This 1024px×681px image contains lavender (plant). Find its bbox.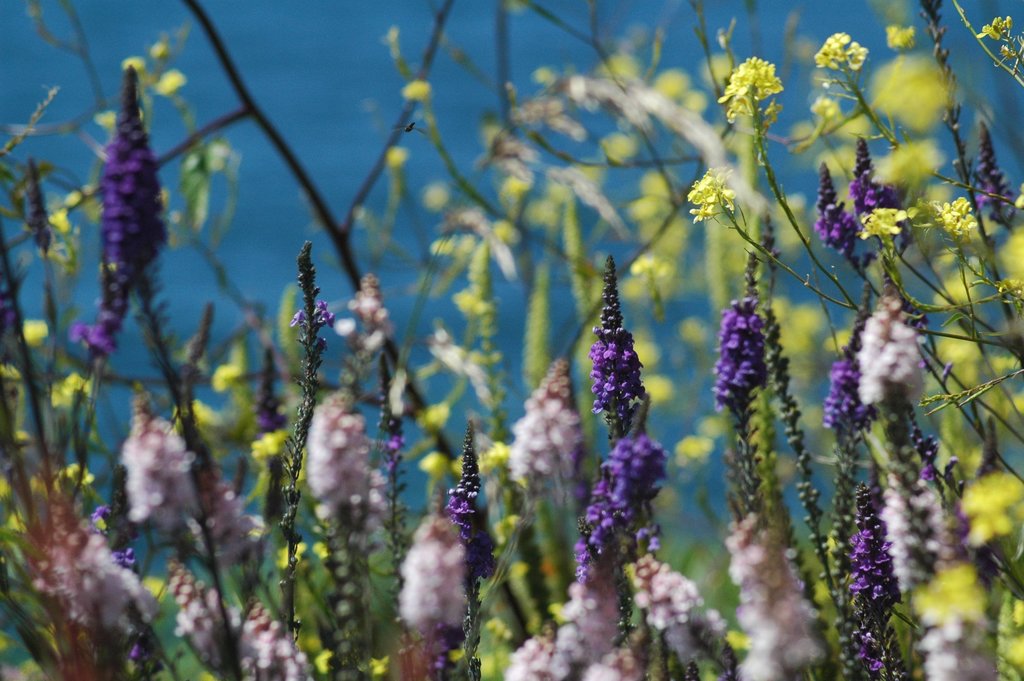
810:160:900:315.
